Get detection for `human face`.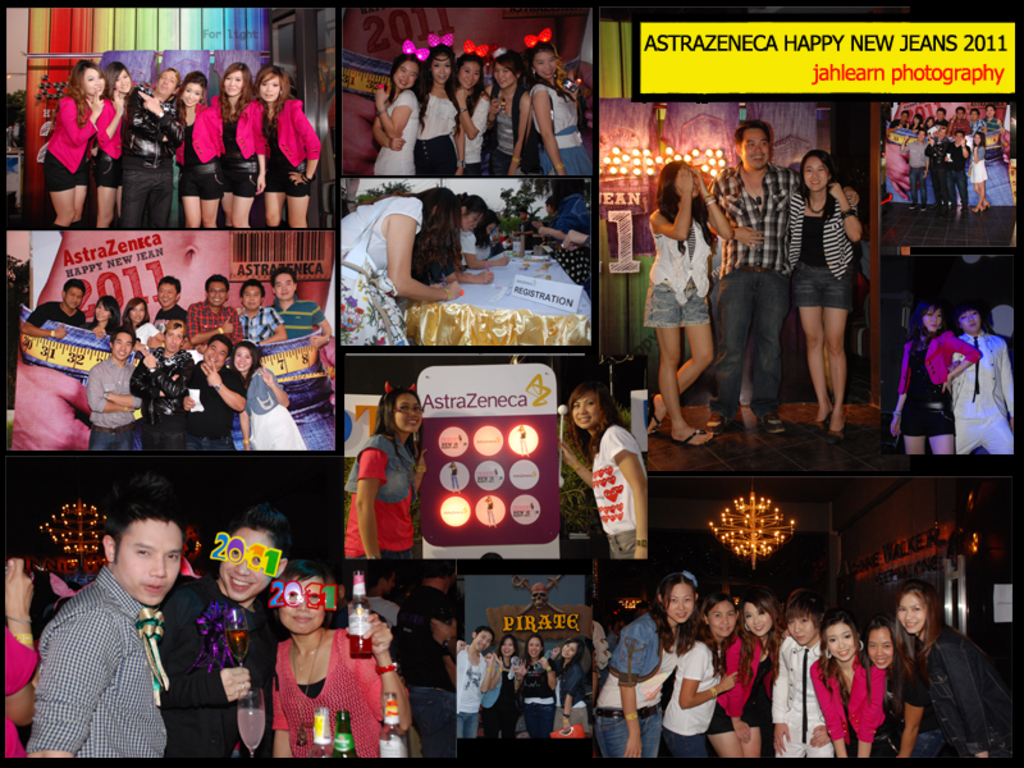
Detection: (x1=526, y1=636, x2=541, y2=659).
